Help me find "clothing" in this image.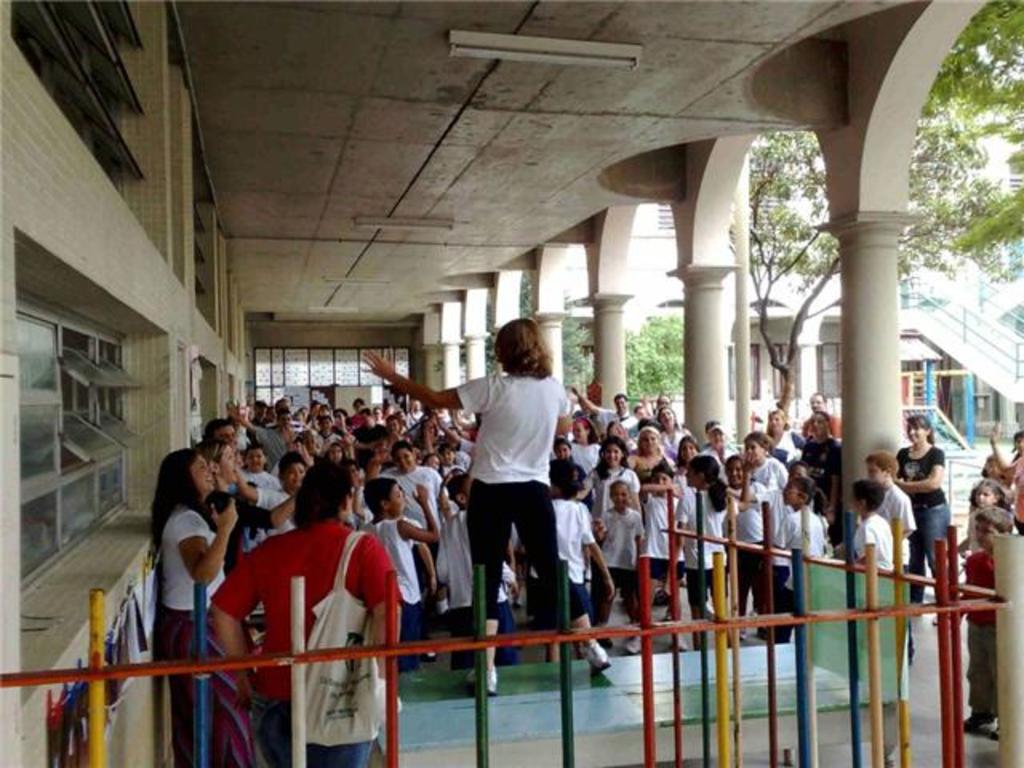
Found it: 587 456 643 512.
